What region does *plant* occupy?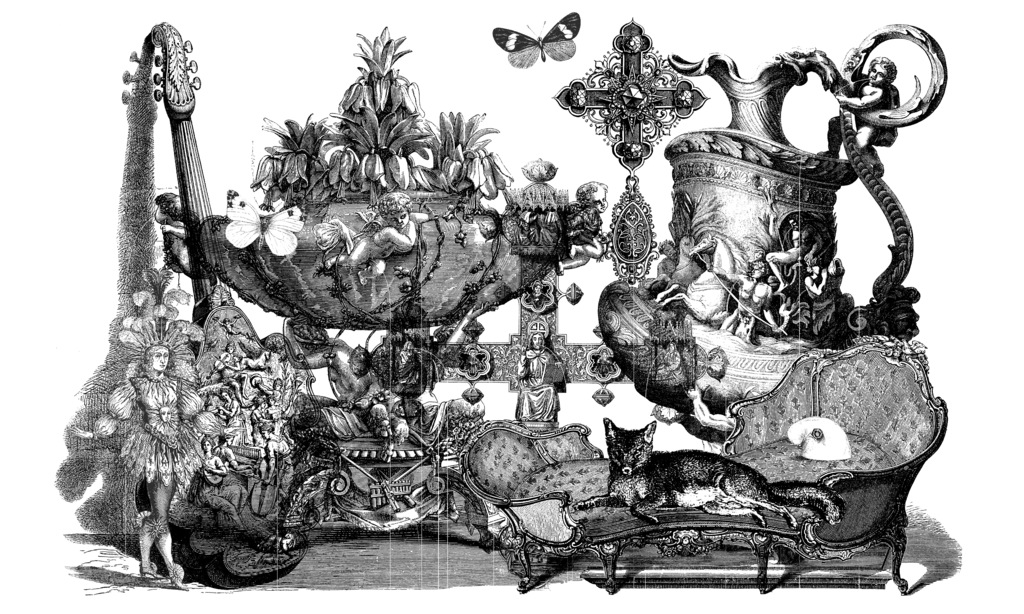
417, 98, 493, 185.
